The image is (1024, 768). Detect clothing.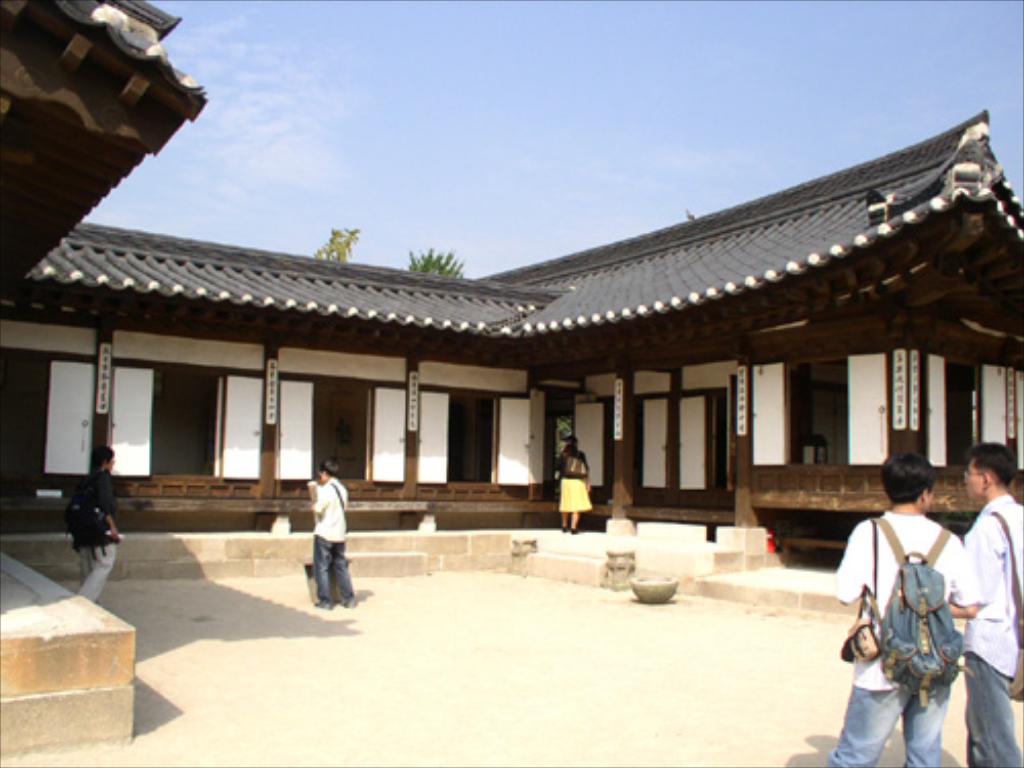
Detection: box(553, 446, 588, 512).
